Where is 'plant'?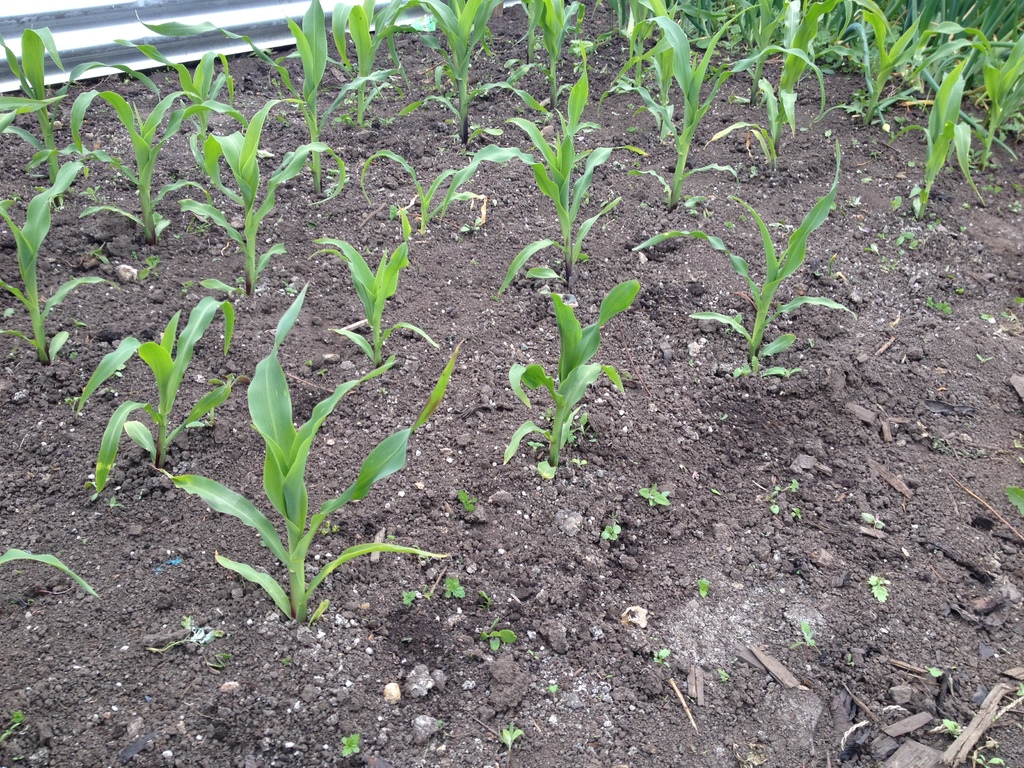
[627,140,860,375].
